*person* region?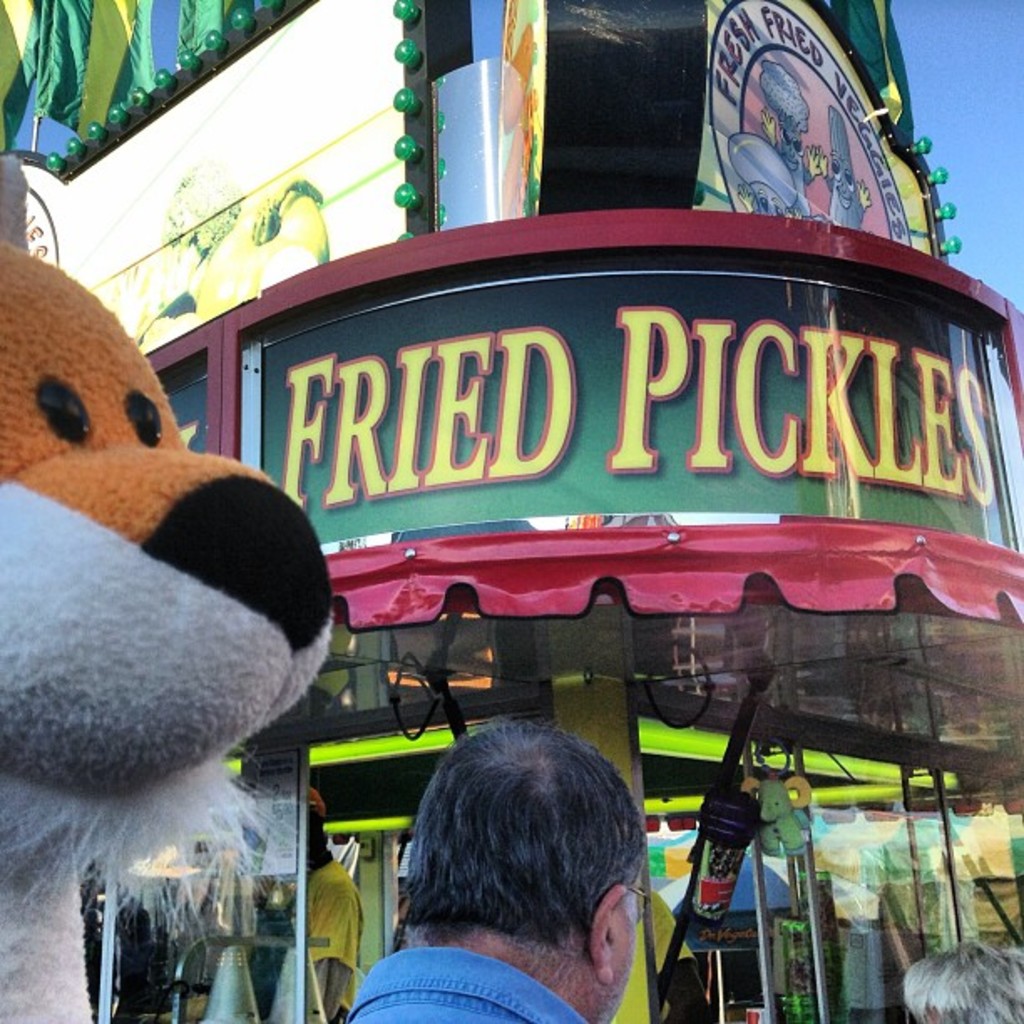
{"left": 363, "top": 689, "right": 688, "bottom": 1021}
